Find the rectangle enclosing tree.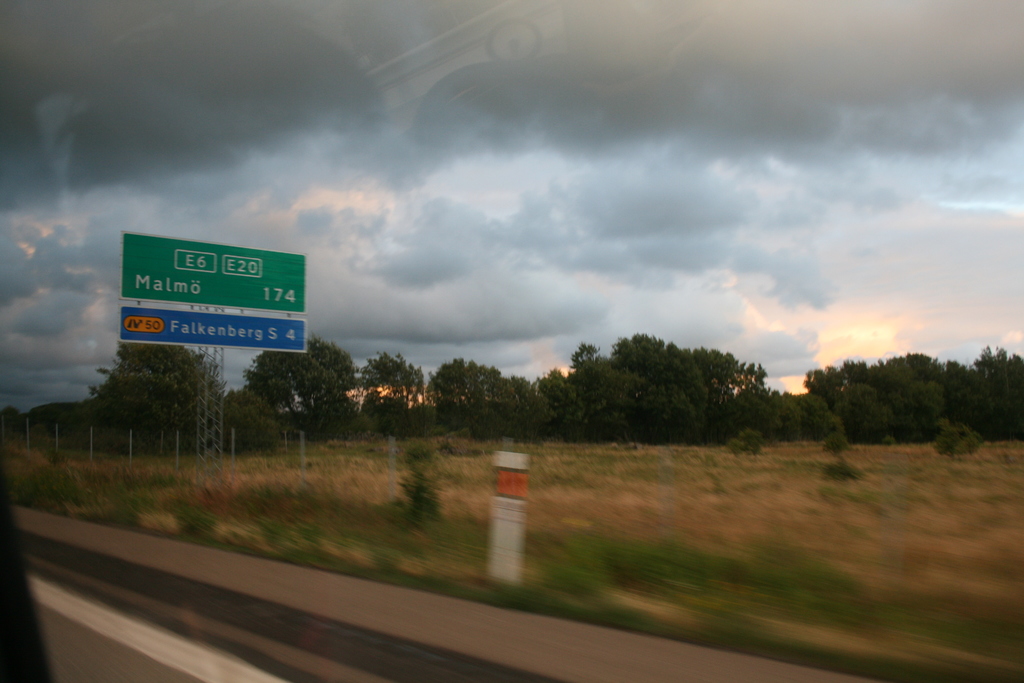
[223,381,291,450].
